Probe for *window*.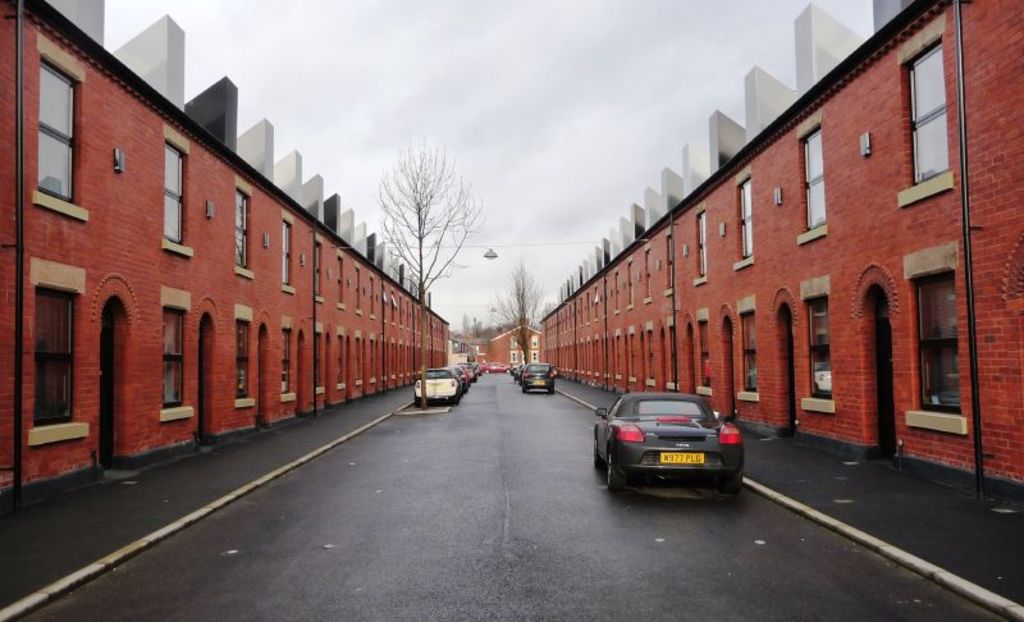
Probe result: left=799, top=127, right=841, bottom=233.
